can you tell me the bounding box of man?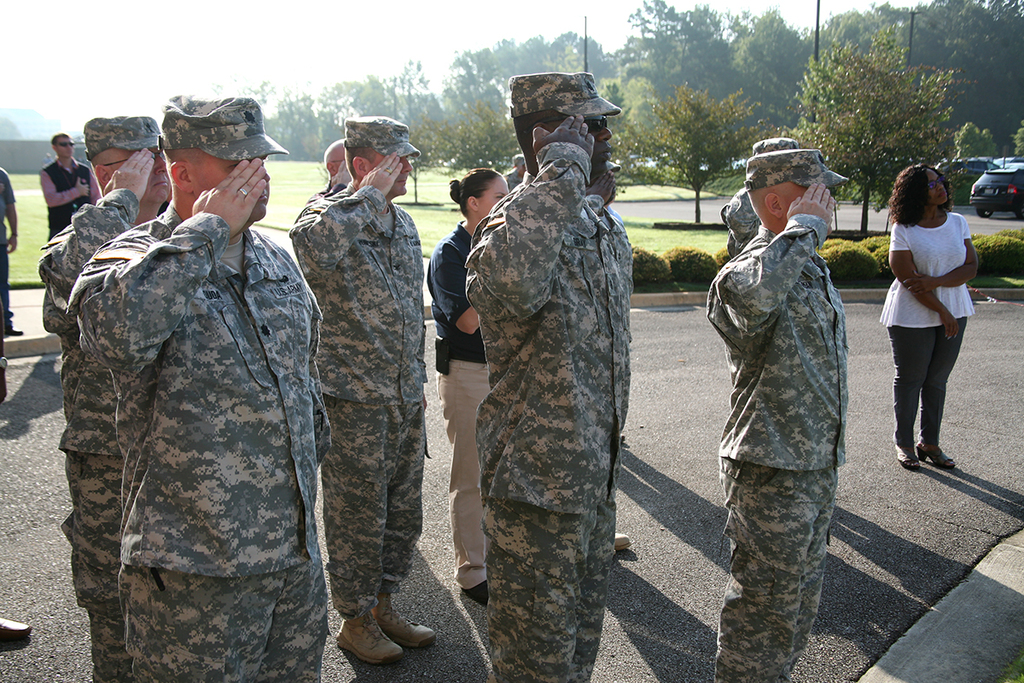
(38, 114, 170, 682).
